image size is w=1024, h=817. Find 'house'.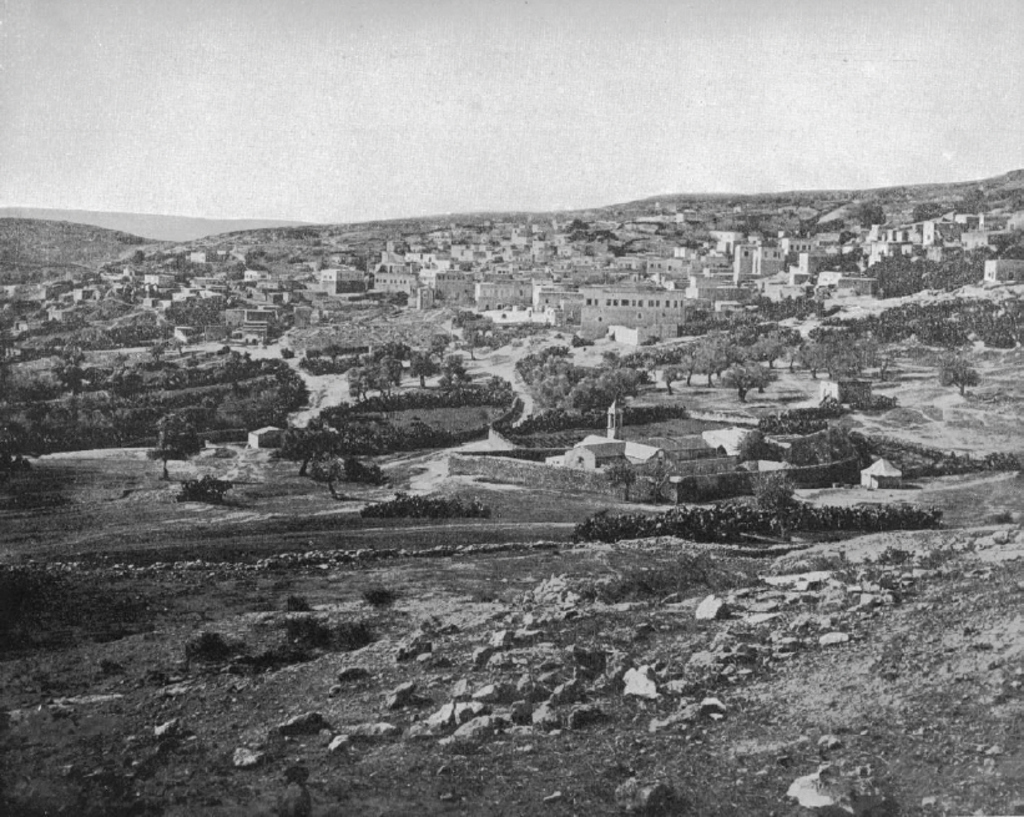
191/248/212/262.
